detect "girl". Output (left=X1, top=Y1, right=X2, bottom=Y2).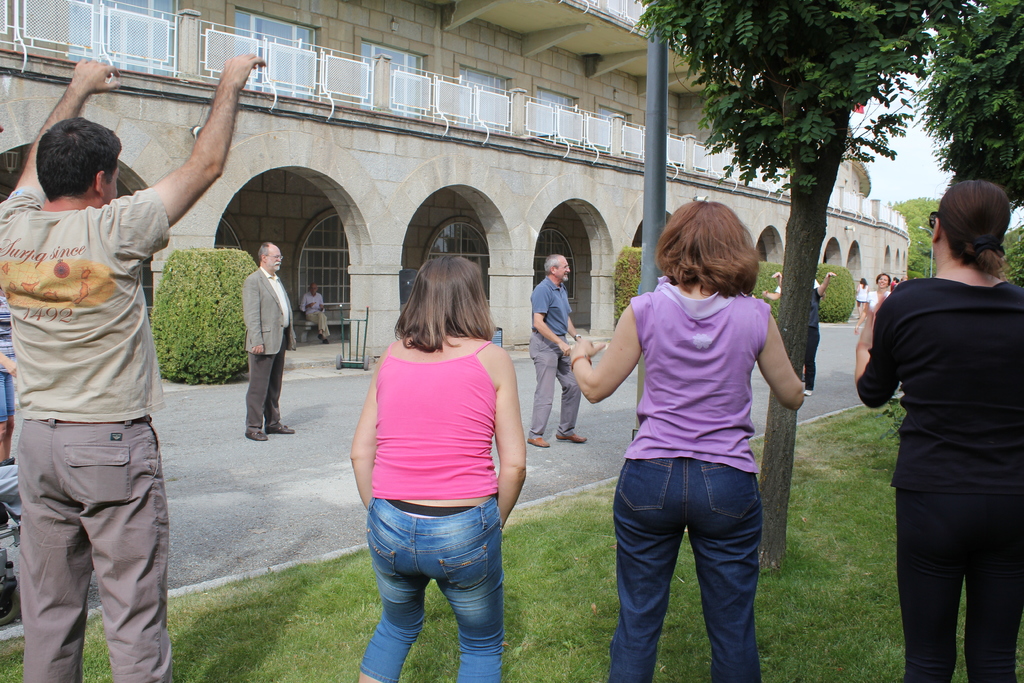
(left=563, top=195, right=815, bottom=680).
